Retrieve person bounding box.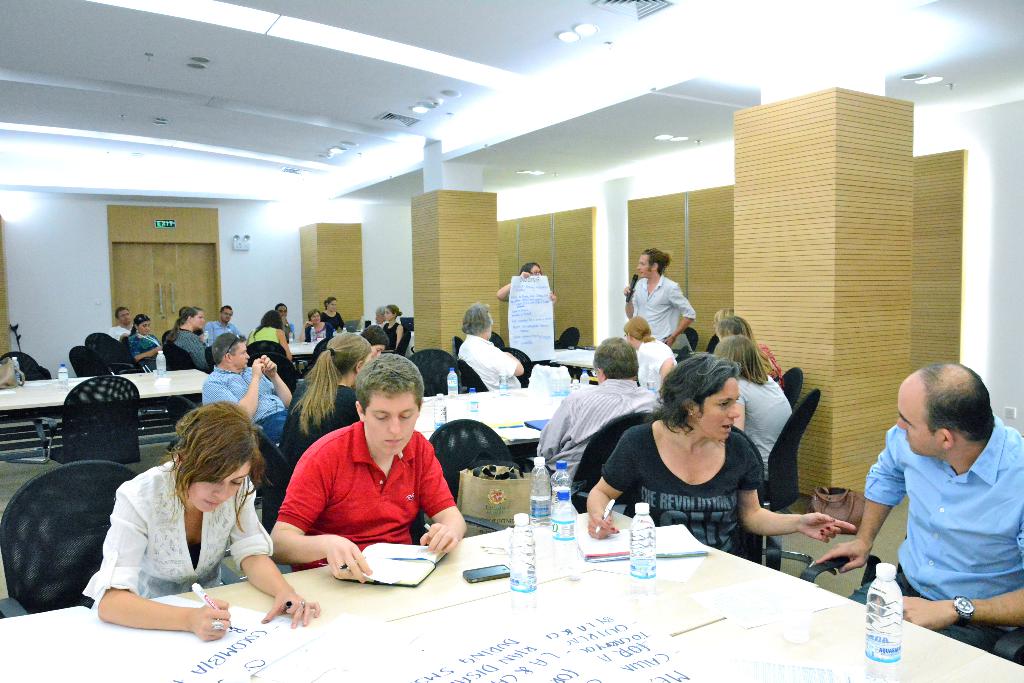
Bounding box: {"left": 808, "top": 361, "right": 1023, "bottom": 664}.
